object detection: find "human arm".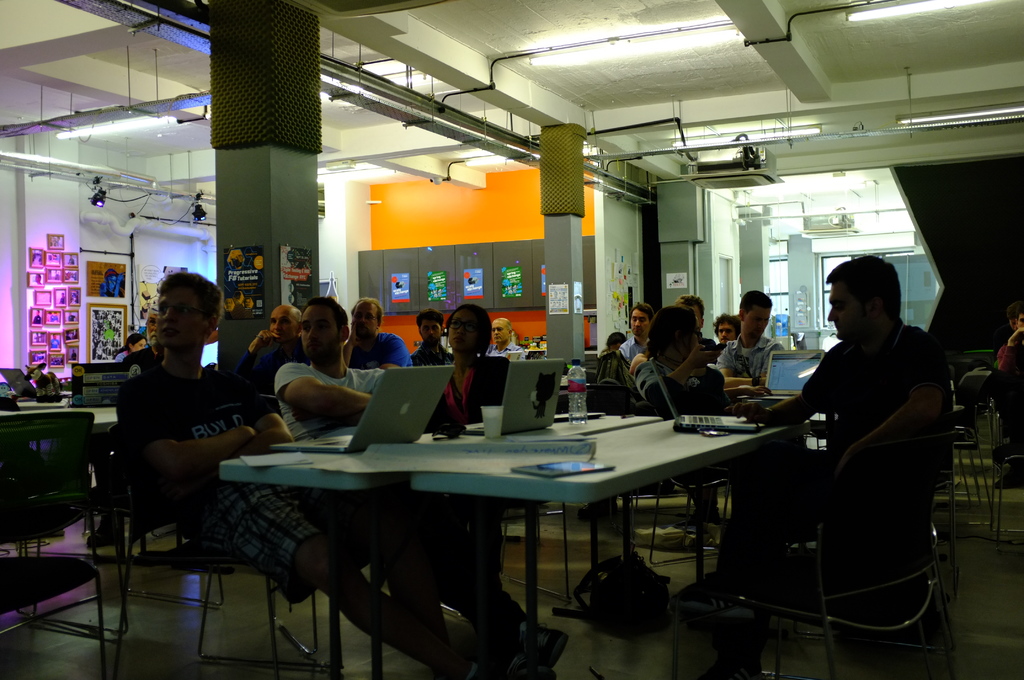
<region>231, 328, 276, 383</region>.
